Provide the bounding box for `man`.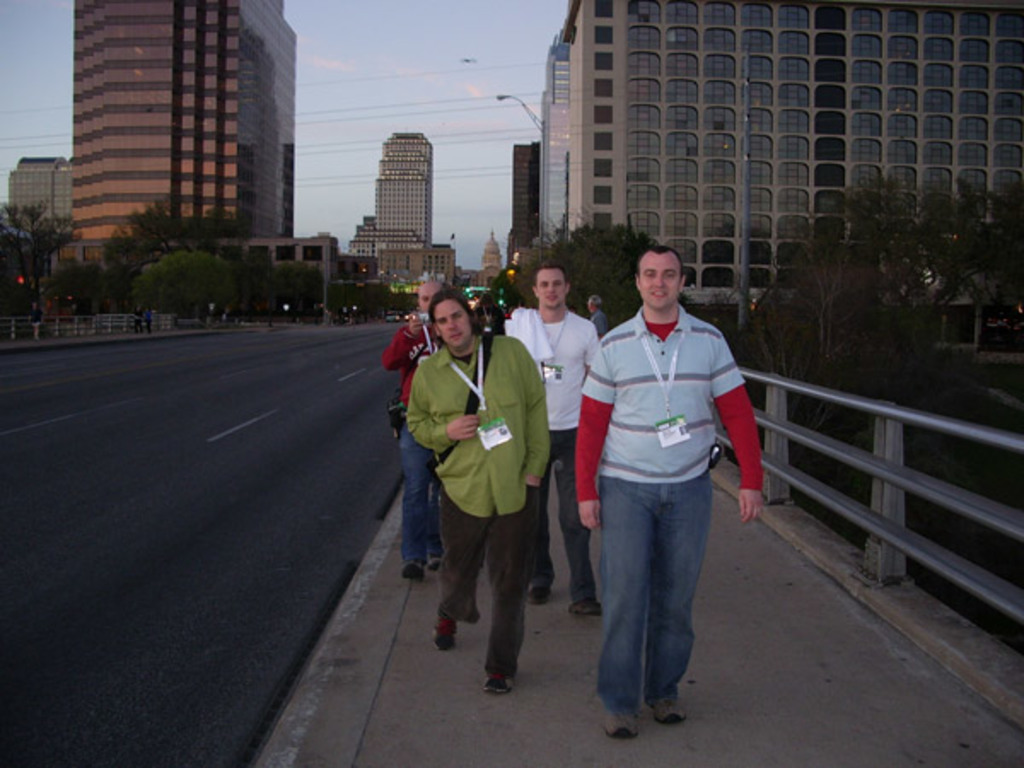
{"left": 568, "top": 241, "right": 754, "bottom": 732}.
